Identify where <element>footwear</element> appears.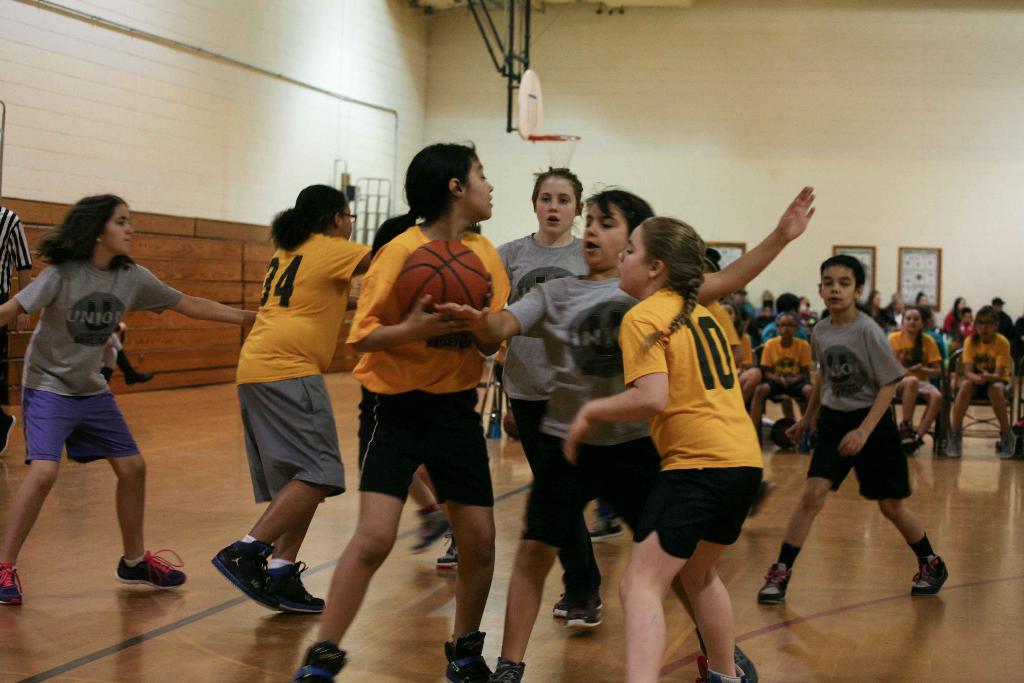
Appears at {"left": 945, "top": 432, "right": 965, "bottom": 458}.
